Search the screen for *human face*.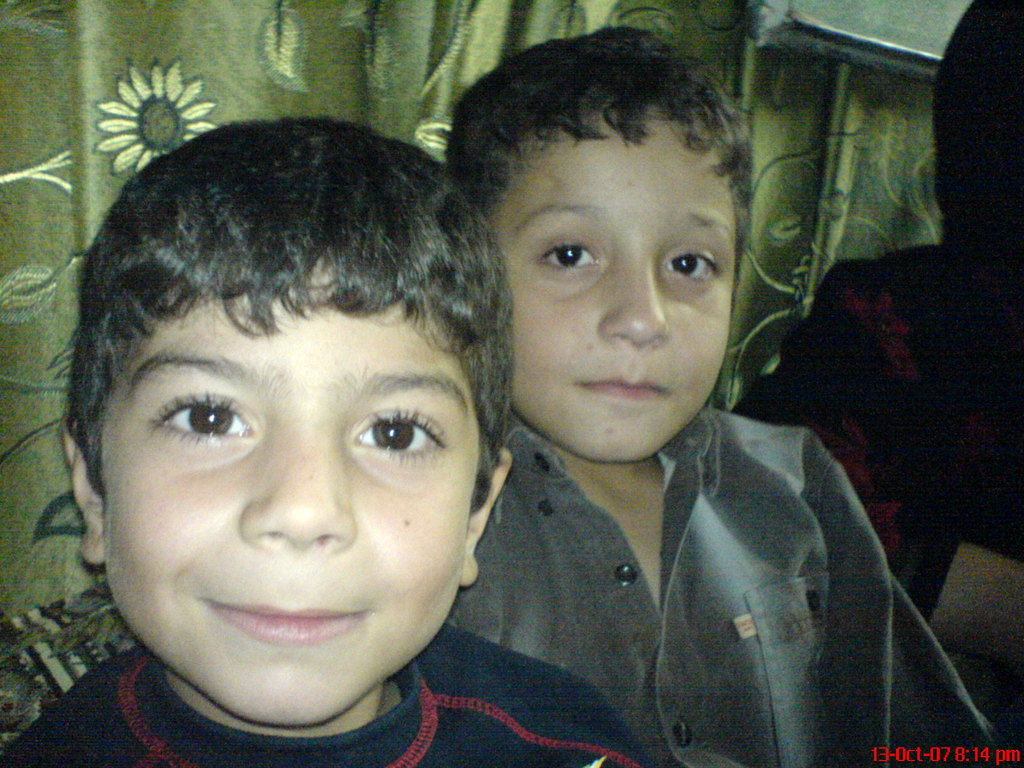
Found at bbox=[490, 106, 733, 465].
